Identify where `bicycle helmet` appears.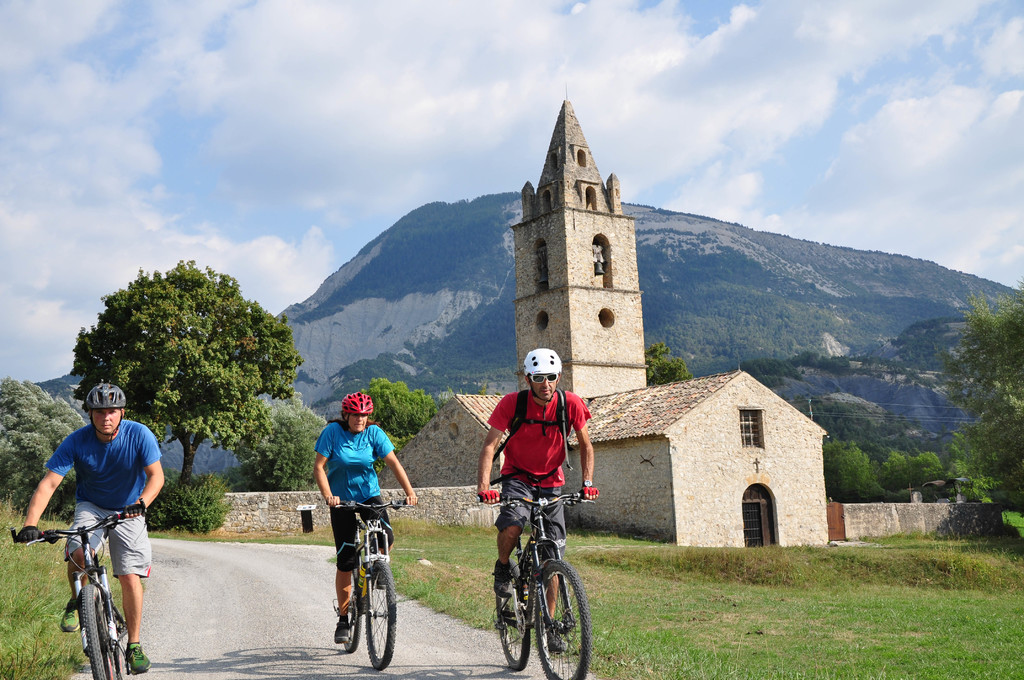
Appears at [524, 349, 564, 371].
